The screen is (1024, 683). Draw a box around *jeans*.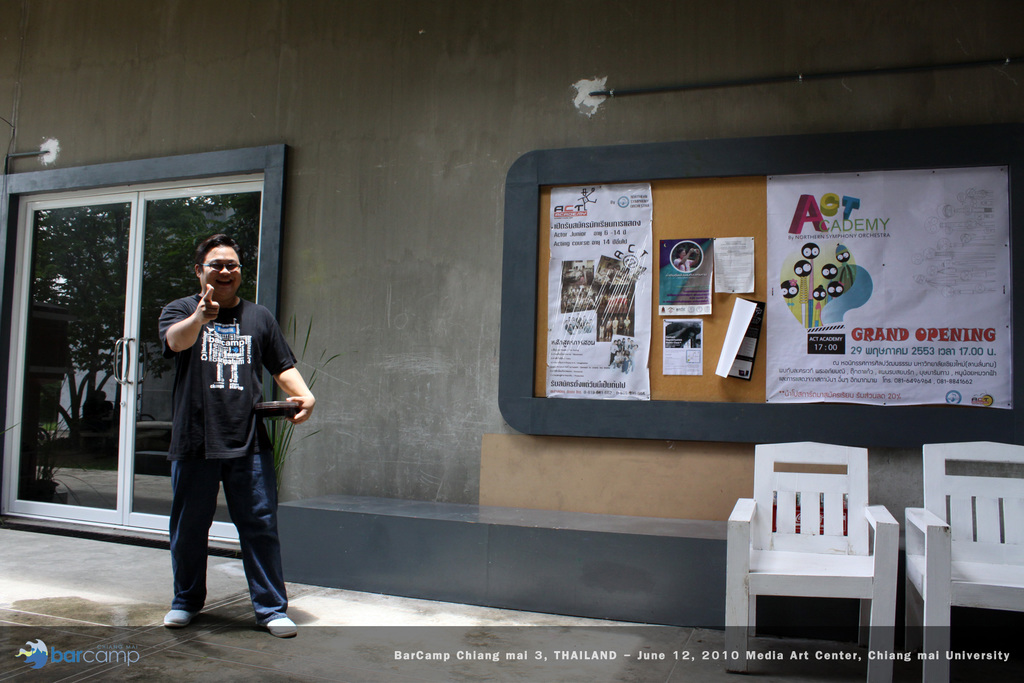
[157,434,285,639].
